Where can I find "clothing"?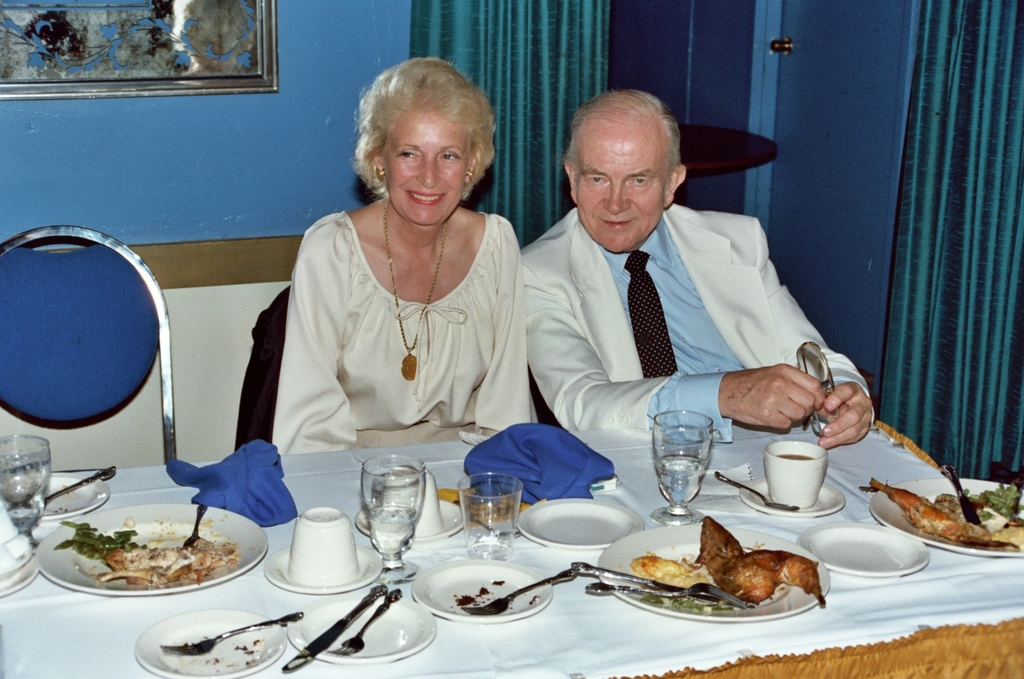
You can find it at 268:177:527:458.
